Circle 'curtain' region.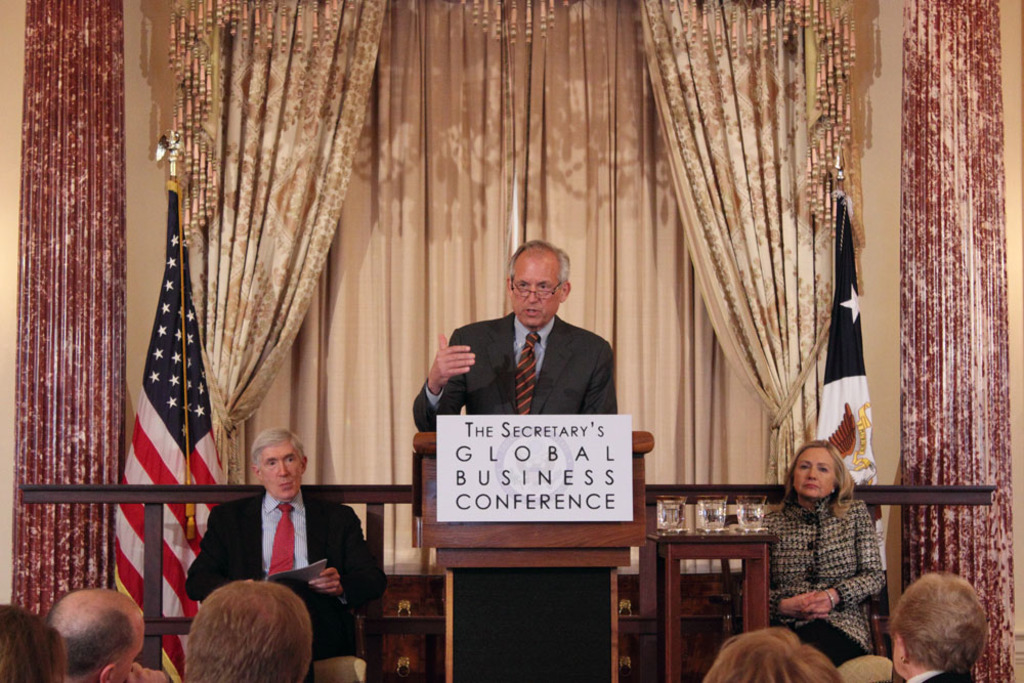
Region: x1=12, y1=0, x2=119, y2=623.
